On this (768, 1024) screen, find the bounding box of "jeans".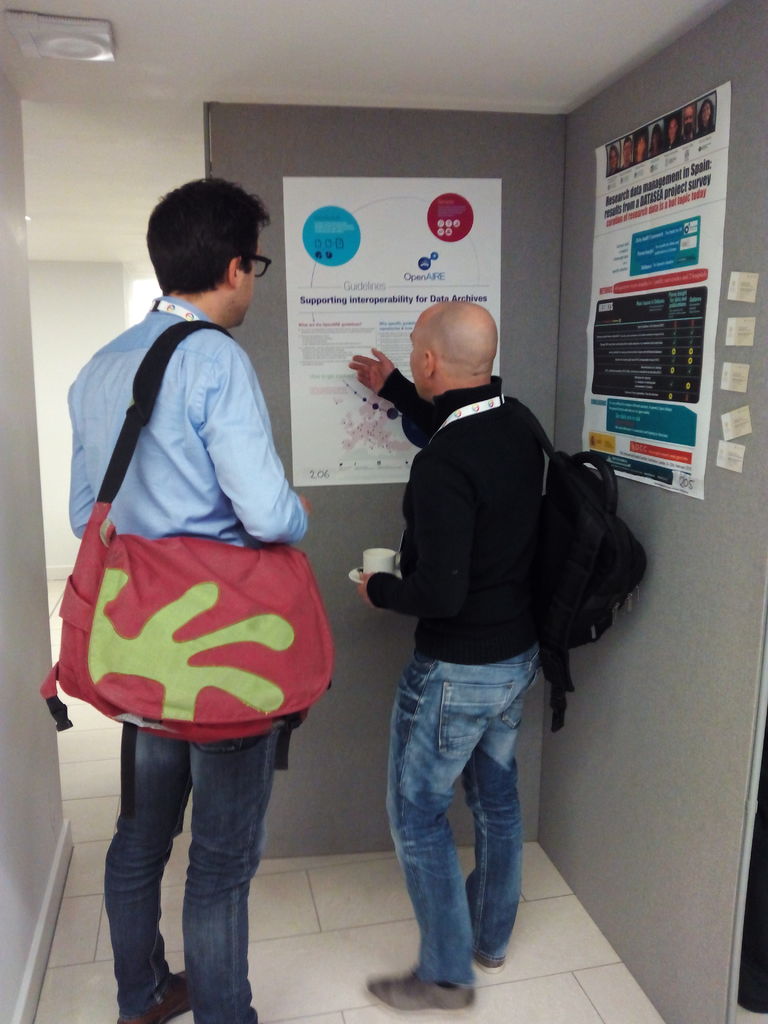
Bounding box: locate(102, 728, 278, 1023).
